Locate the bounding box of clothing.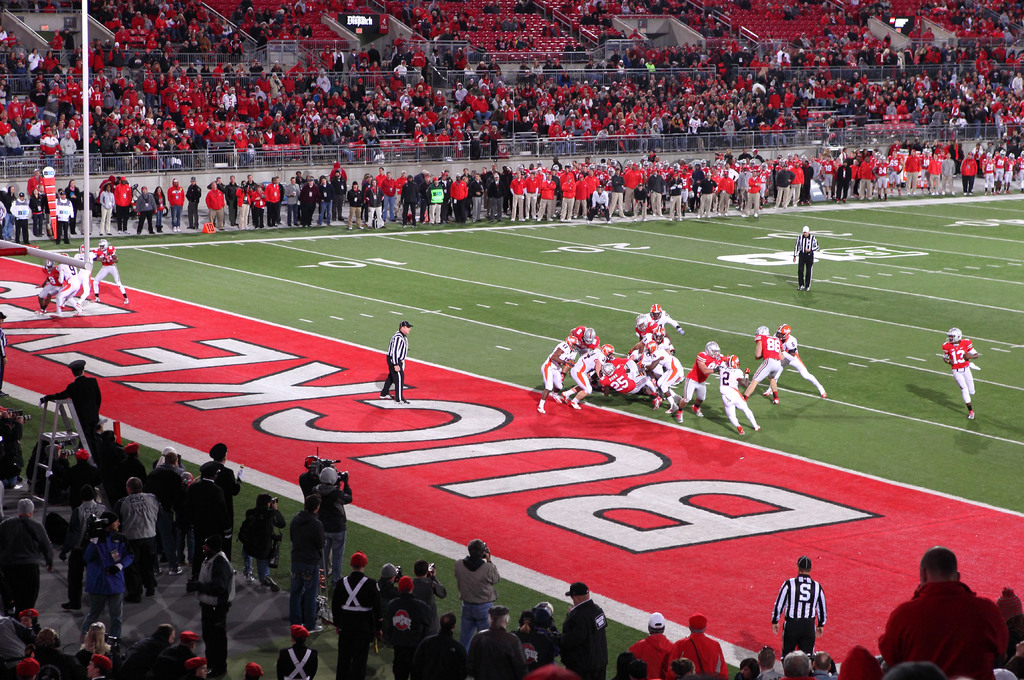
Bounding box: rect(1002, 158, 1016, 182).
